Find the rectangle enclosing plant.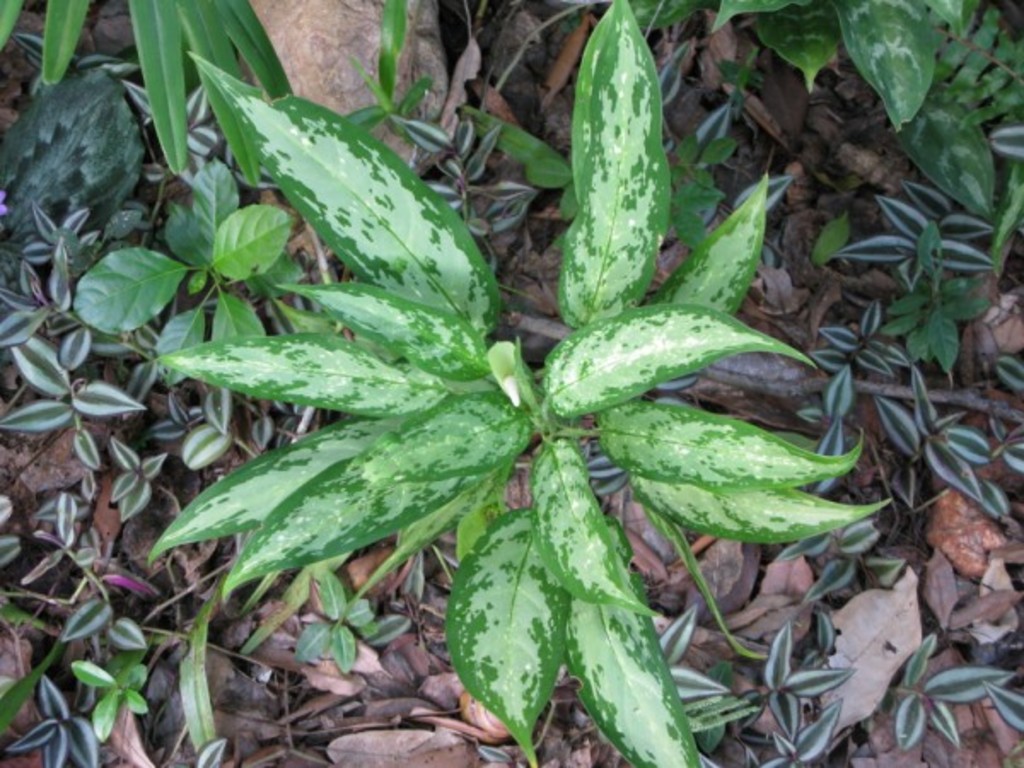
{"x1": 553, "y1": 362, "x2": 707, "y2": 505}.
